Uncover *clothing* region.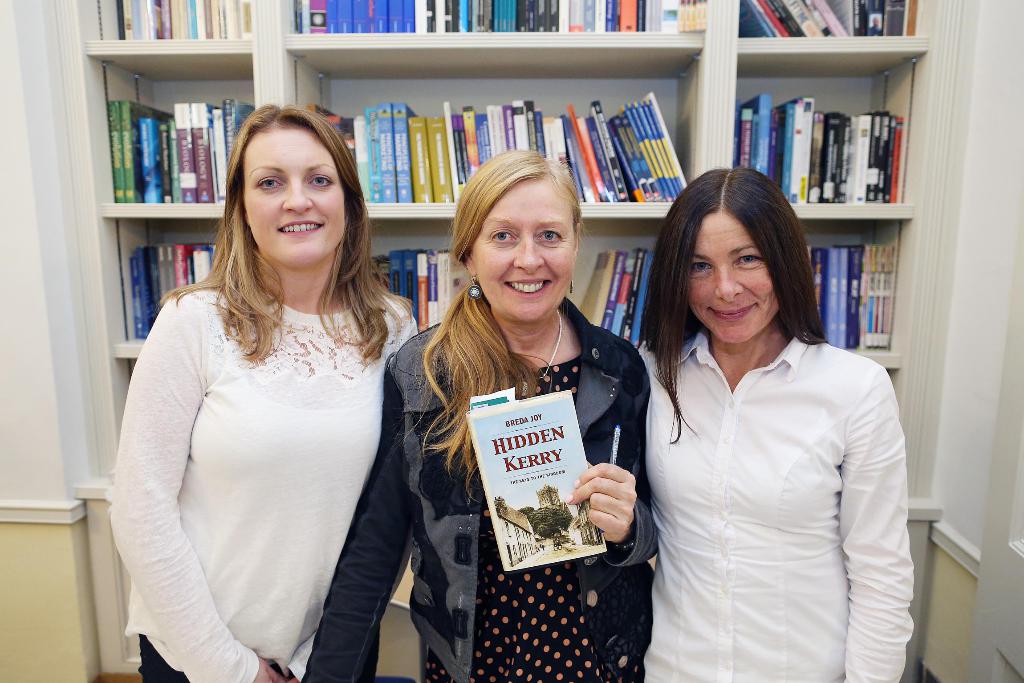
Uncovered: 330 286 634 682.
